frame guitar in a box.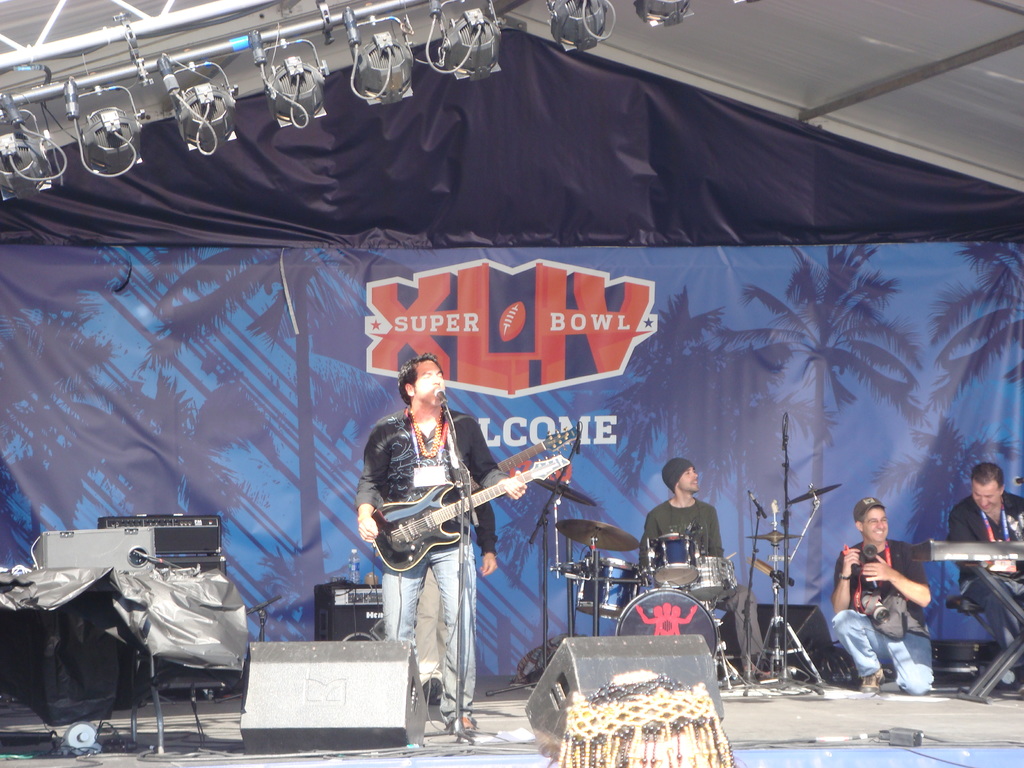
473:424:584:491.
